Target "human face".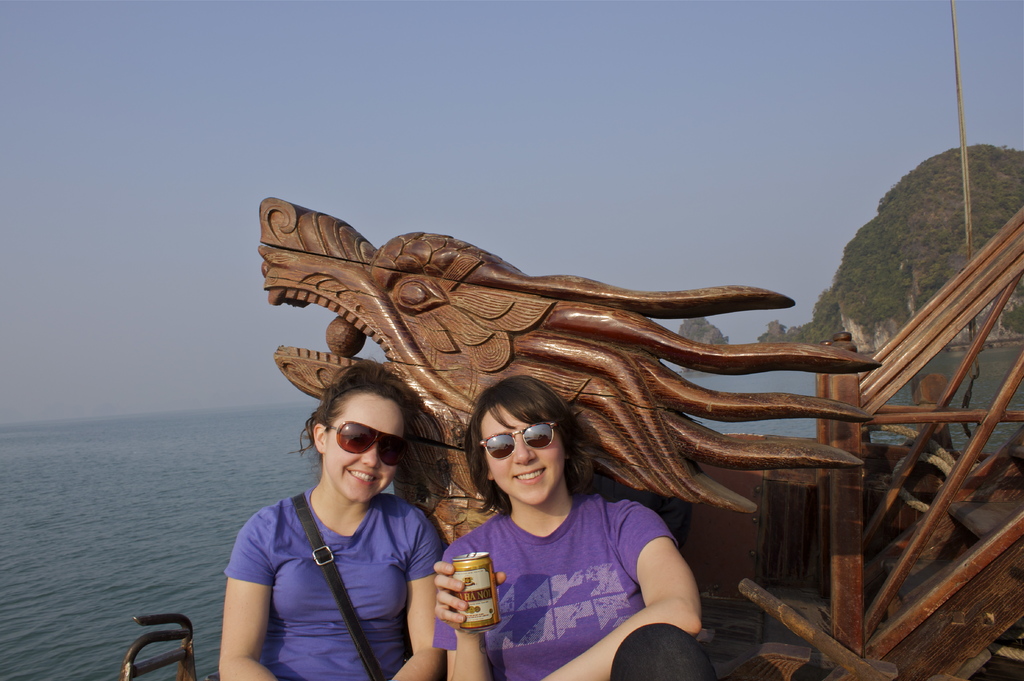
Target region: crop(325, 392, 404, 502).
